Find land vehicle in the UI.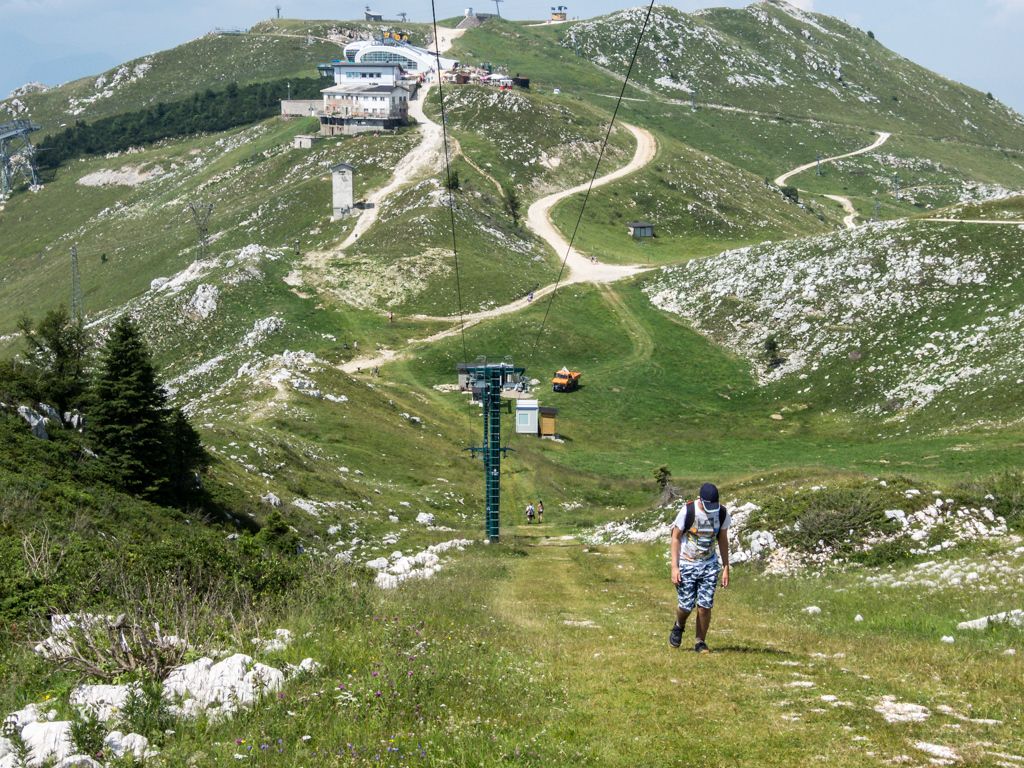
UI element at x1=554 y1=366 x2=580 y2=391.
